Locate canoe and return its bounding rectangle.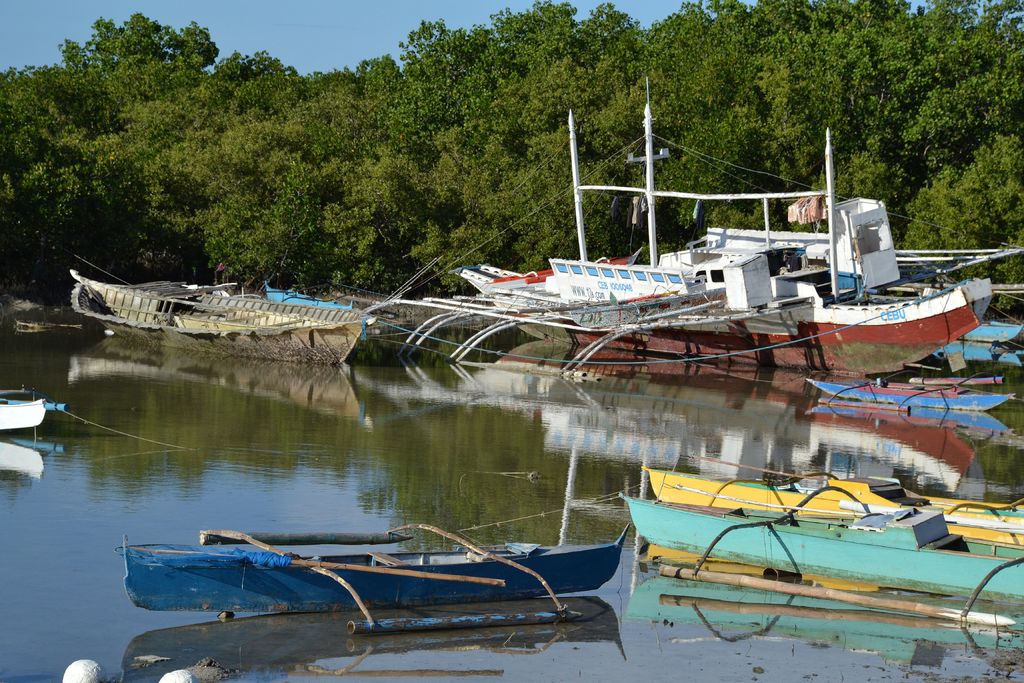
(x1=639, y1=468, x2=1023, y2=545).
